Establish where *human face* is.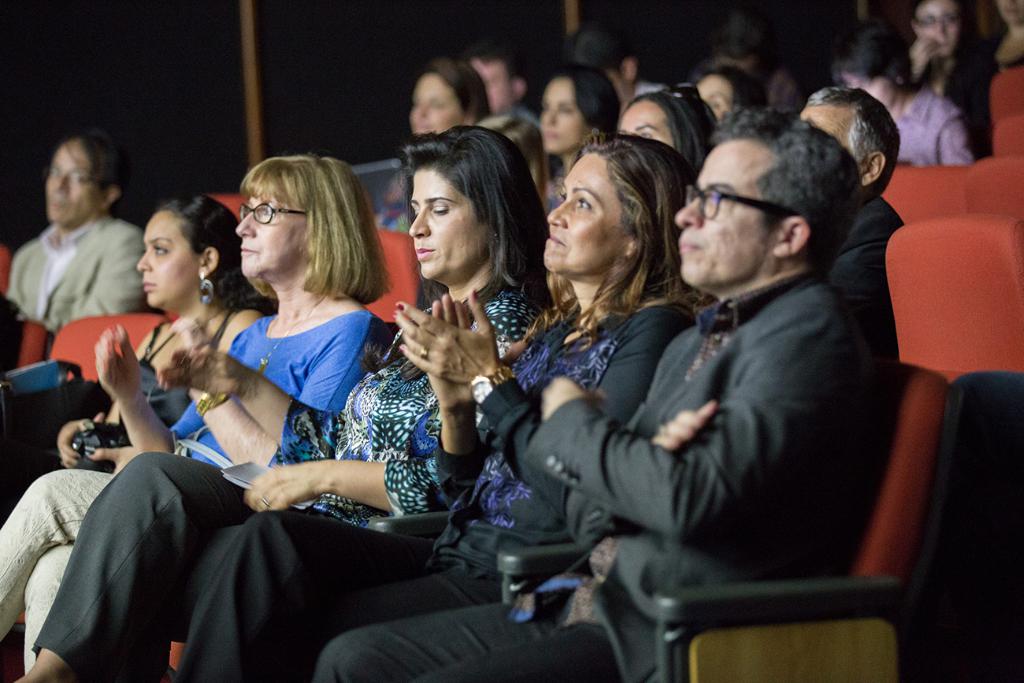
Established at <region>675, 139, 773, 282</region>.
